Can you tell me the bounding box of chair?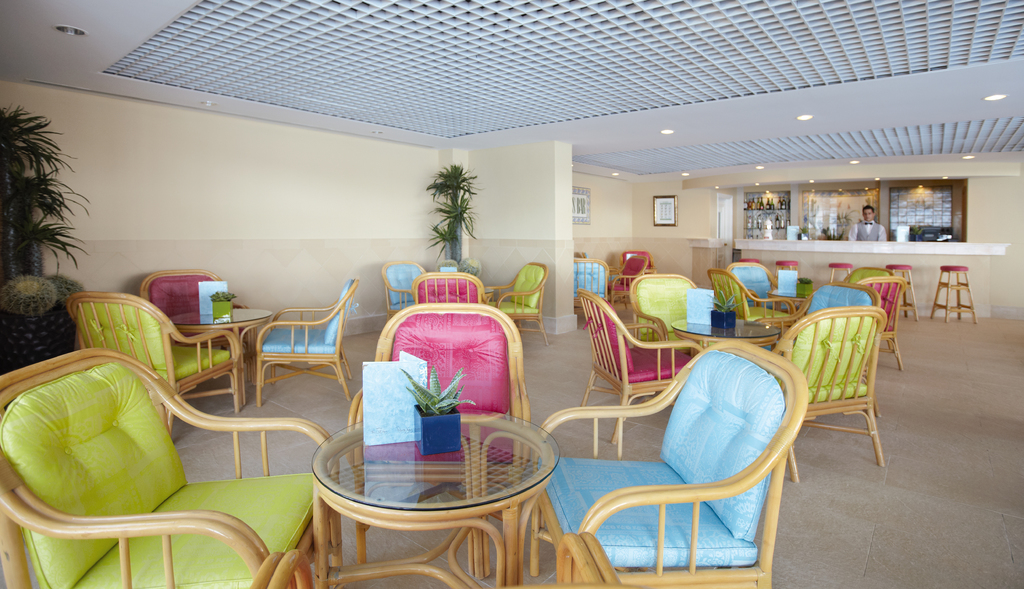
{"x1": 414, "y1": 268, "x2": 490, "y2": 301}.
